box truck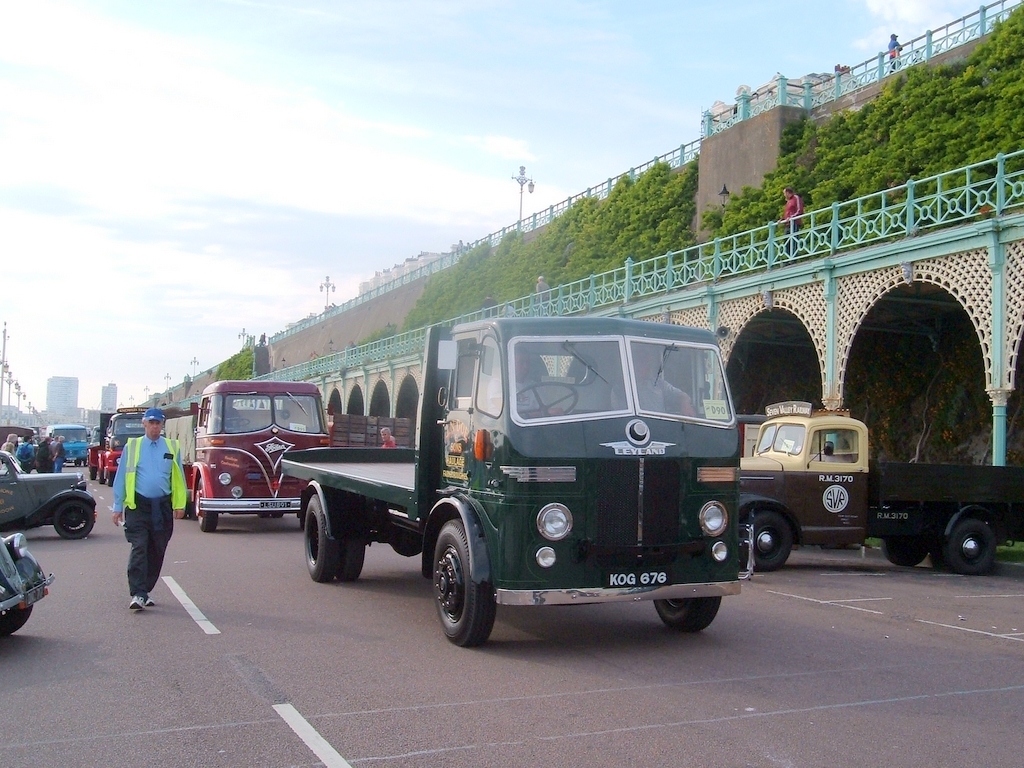
[738,400,1023,574]
